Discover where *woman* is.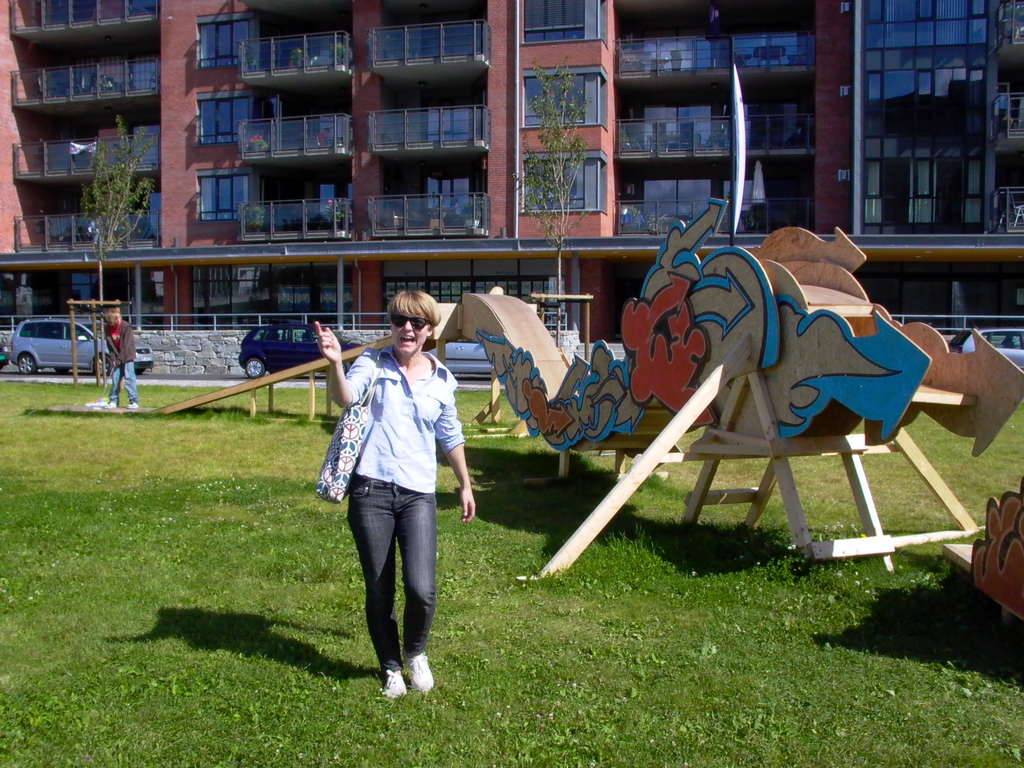
Discovered at [x1=96, y1=306, x2=140, y2=416].
